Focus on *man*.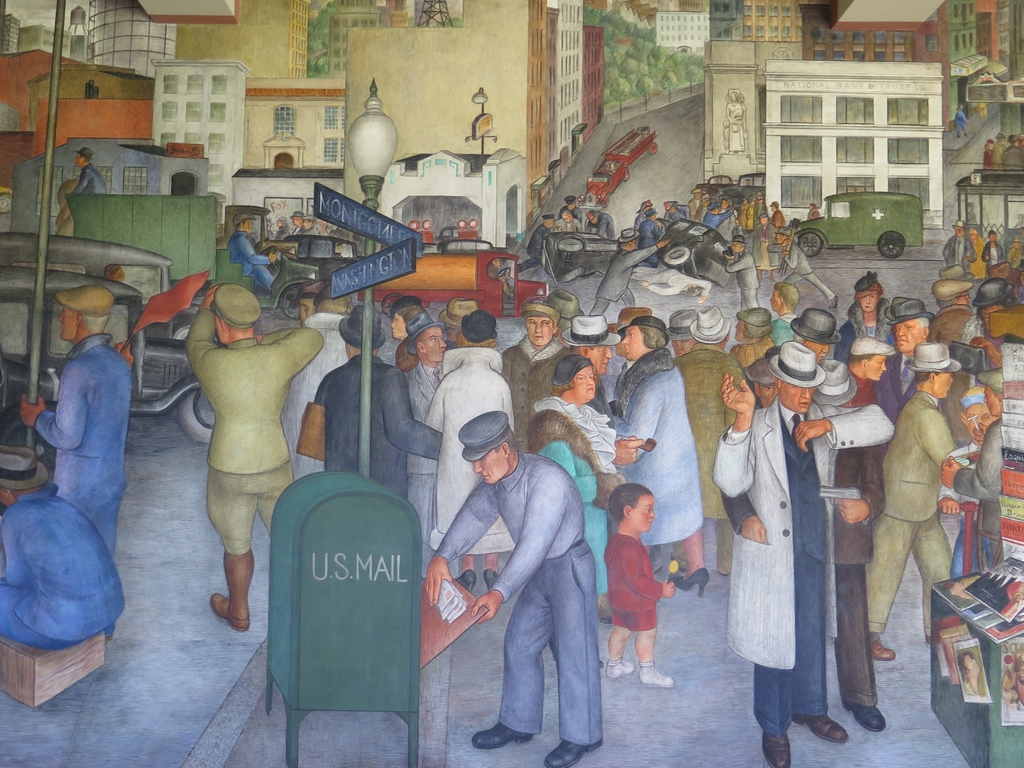
Focused at [left=405, top=313, right=442, bottom=584].
